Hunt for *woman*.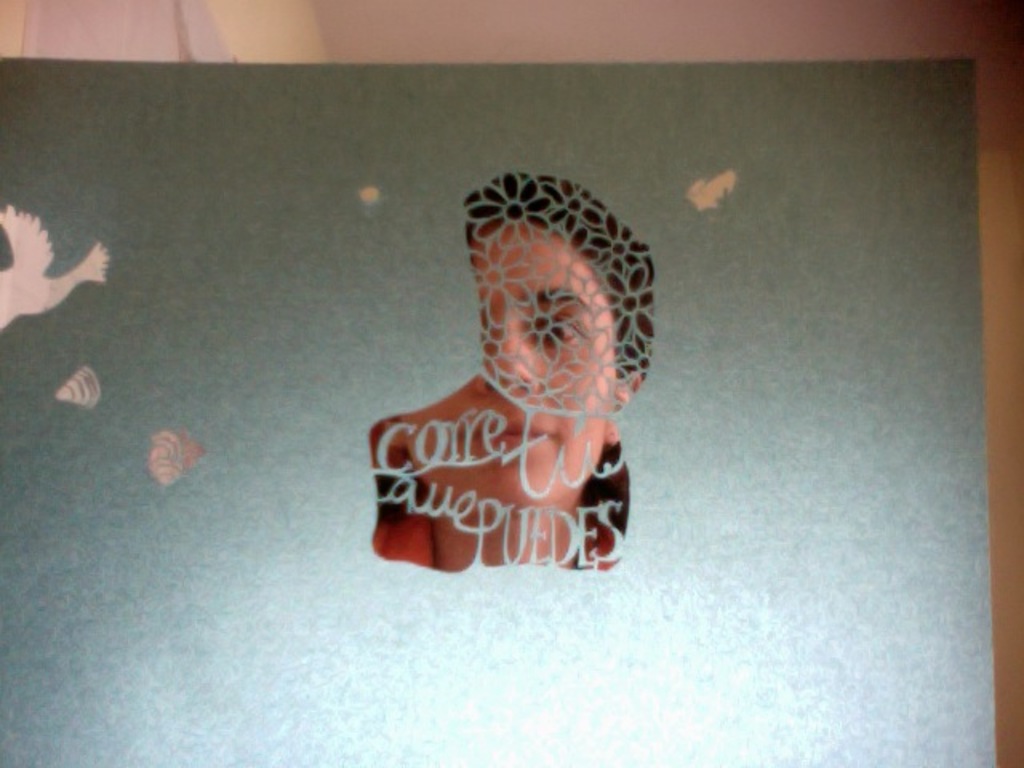
Hunted down at l=374, t=173, r=662, b=579.
